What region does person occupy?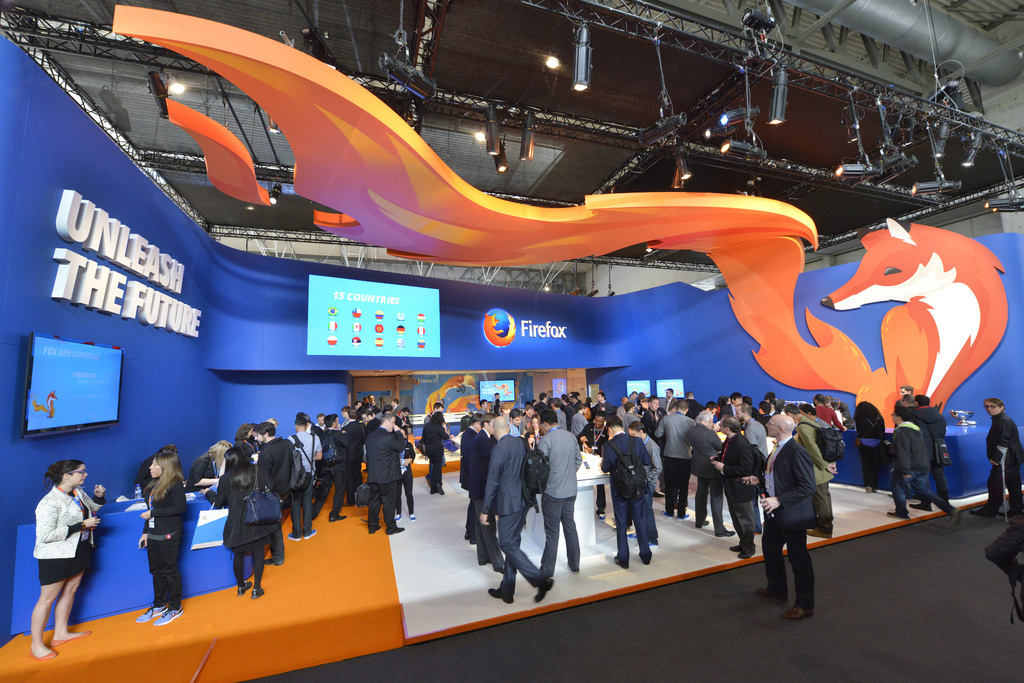
{"left": 206, "top": 426, "right": 271, "bottom": 599}.
